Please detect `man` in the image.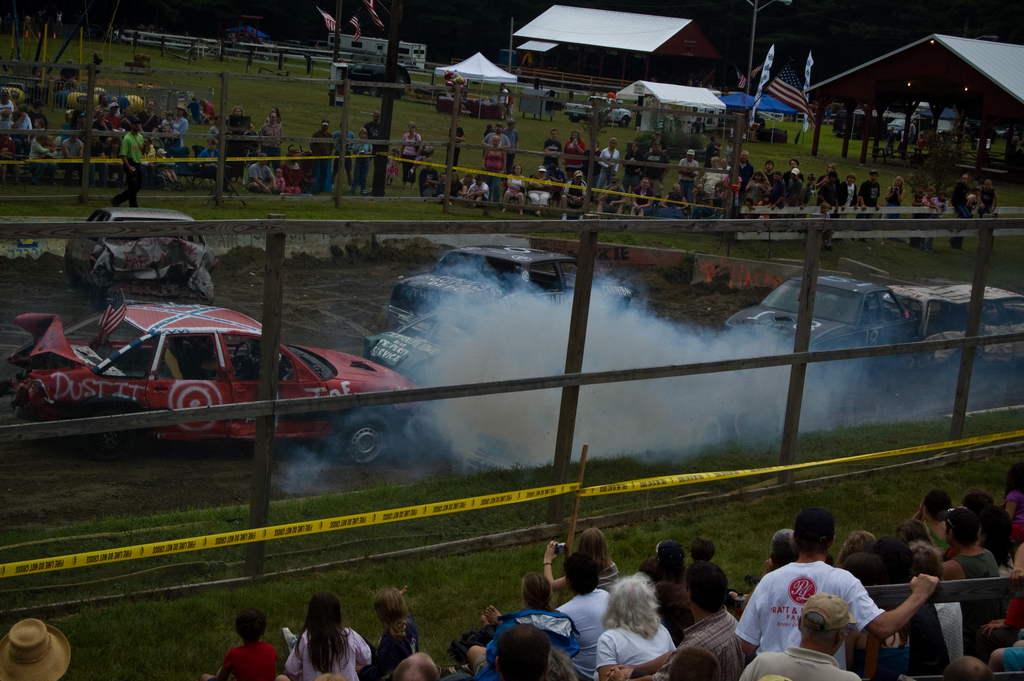
[left=307, top=117, right=335, bottom=195].
